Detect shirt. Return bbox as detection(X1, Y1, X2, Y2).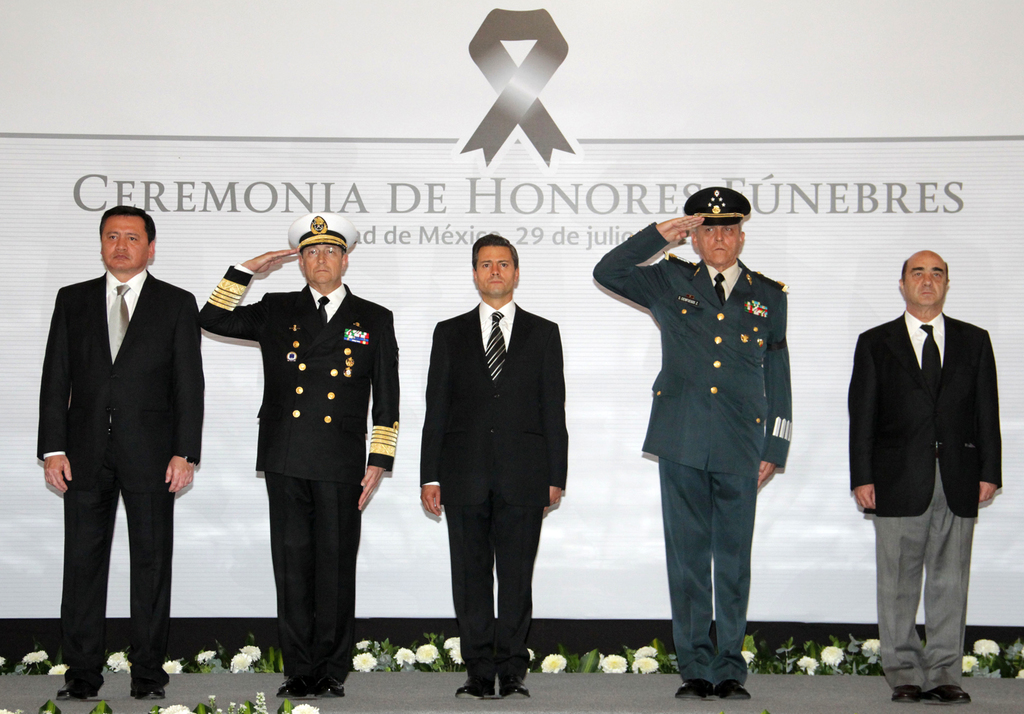
detection(106, 272, 147, 362).
